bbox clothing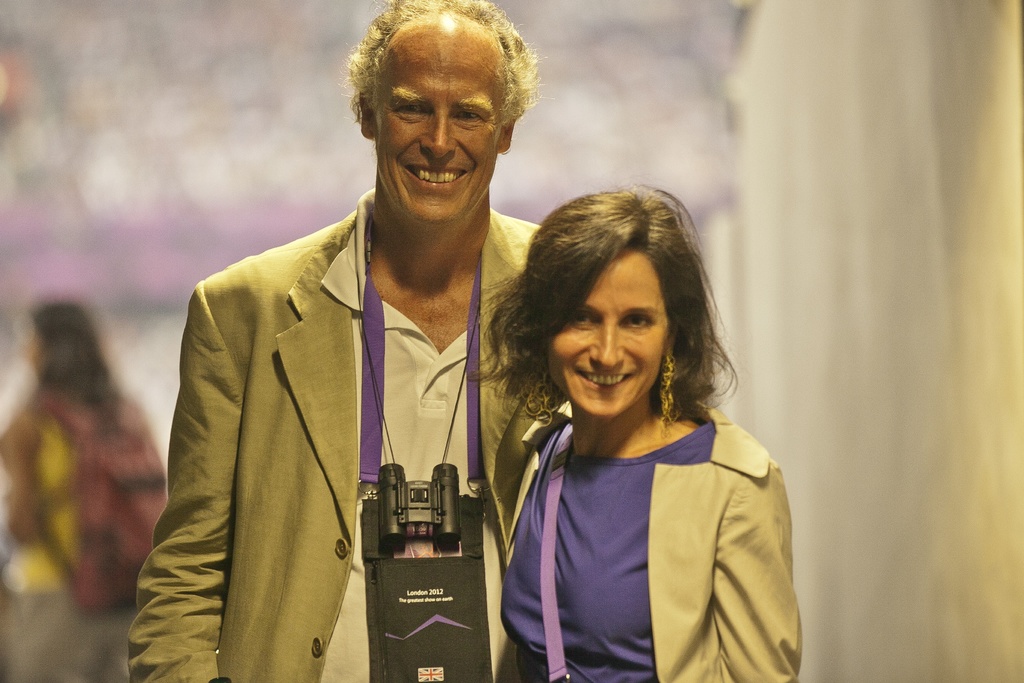
crop(132, 190, 544, 682)
